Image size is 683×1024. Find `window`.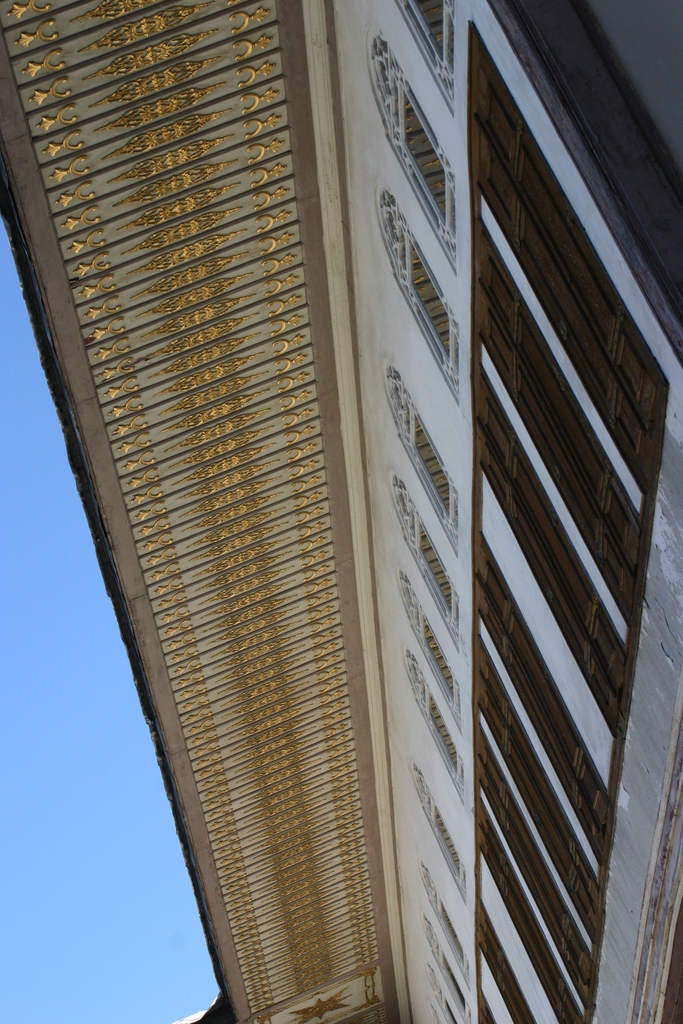
[left=390, top=559, right=463, bottom=730].
